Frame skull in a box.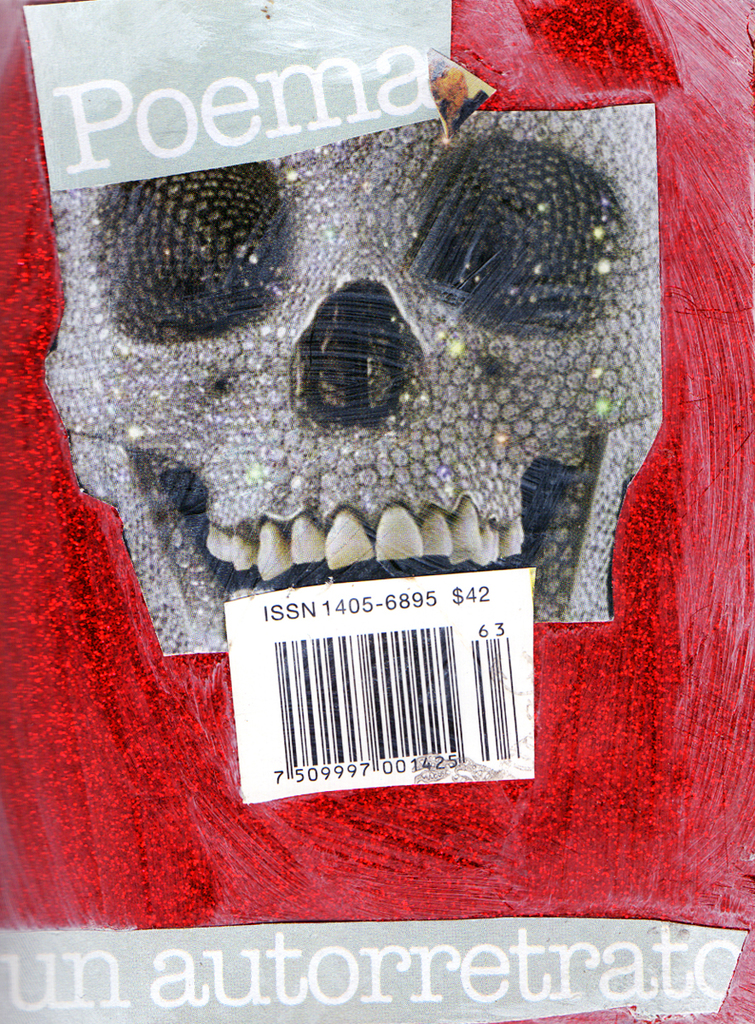
region(29, 51, 645, 774).
